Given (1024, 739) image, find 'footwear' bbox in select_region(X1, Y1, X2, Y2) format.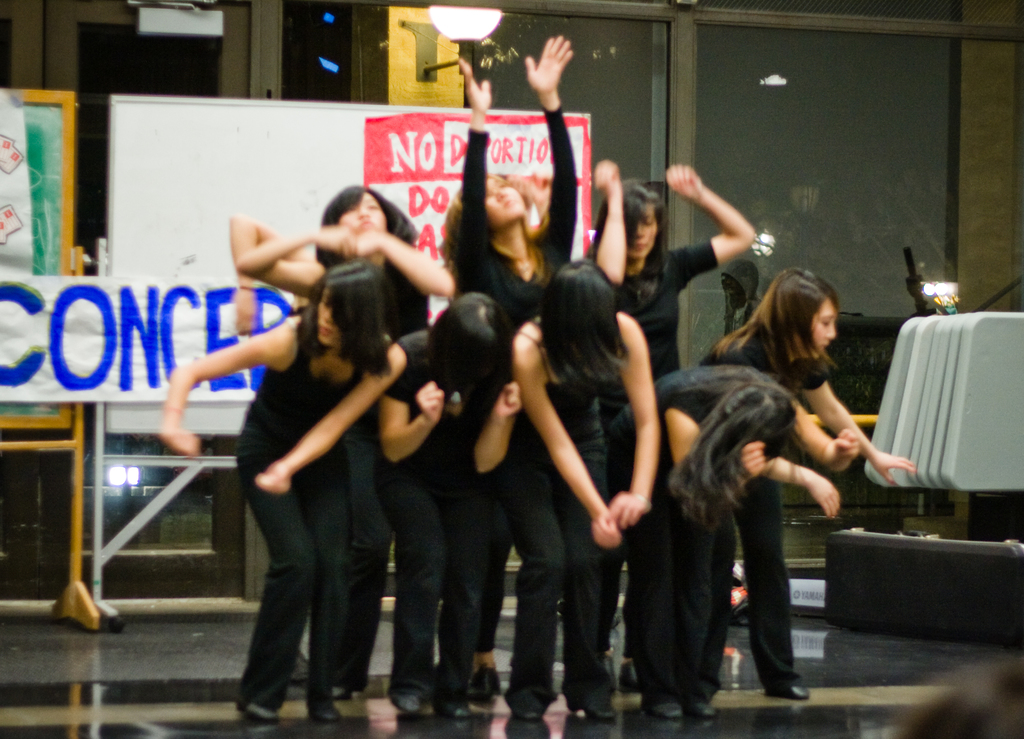
select_region(619, 653, 641, 695).
